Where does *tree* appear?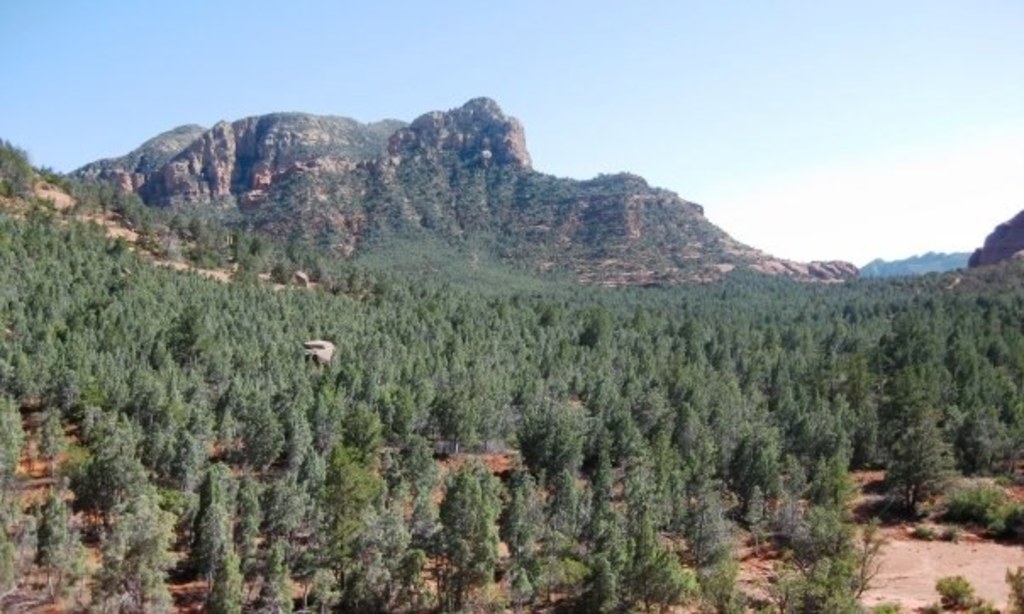
Appears at 832:256:1000:533.
